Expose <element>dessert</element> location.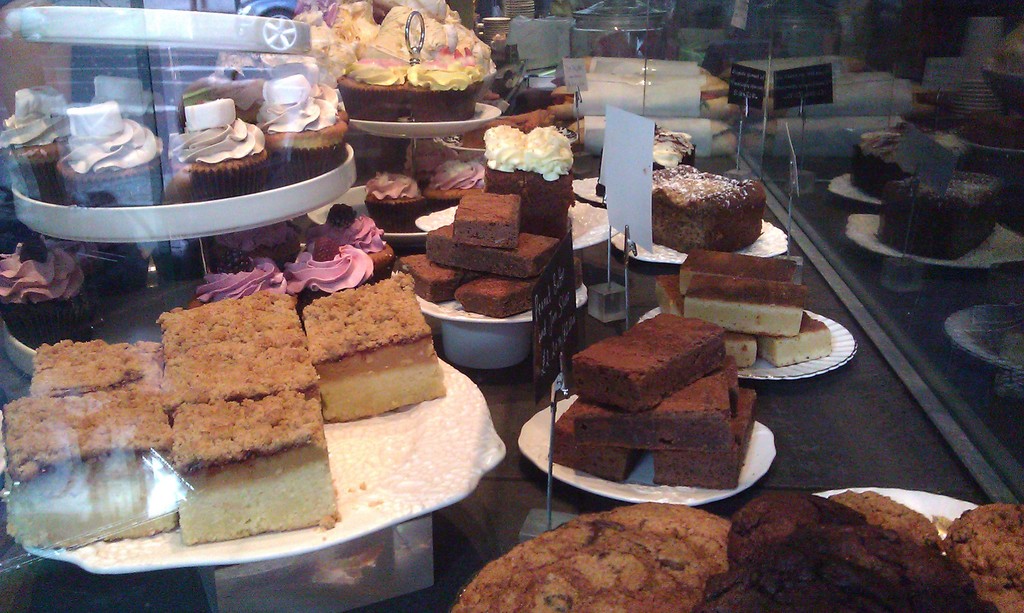
Exposed at BBox(552, 305, 773, 507).
